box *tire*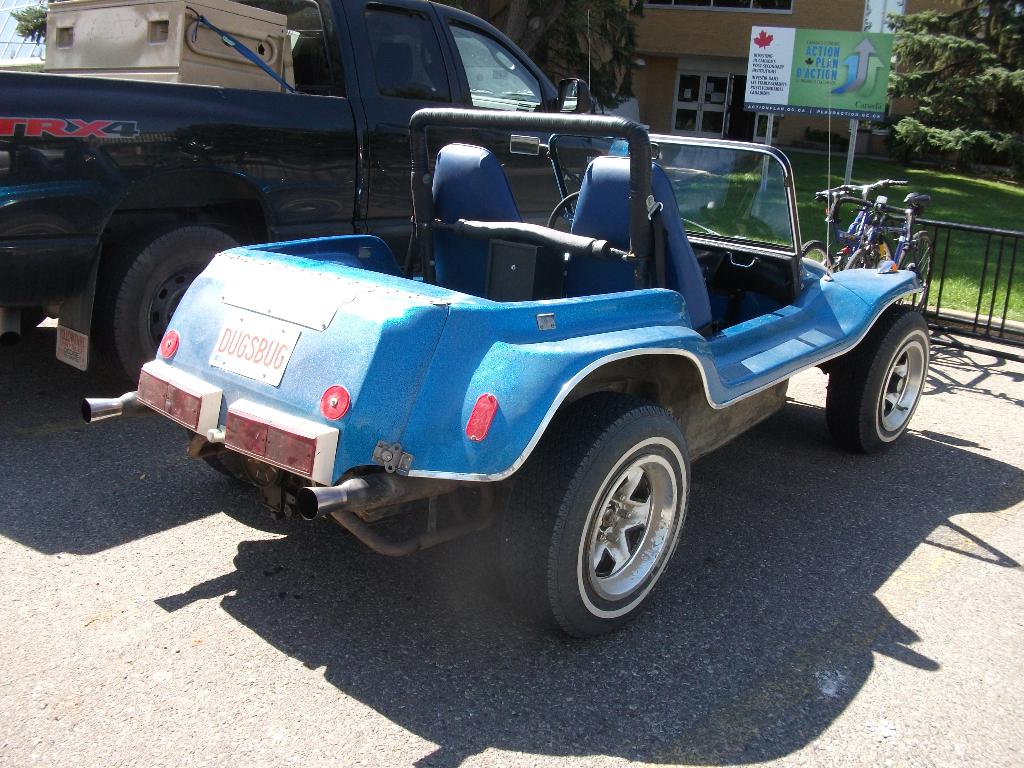
<bbox>800, 241, 838, 274</bbox>
